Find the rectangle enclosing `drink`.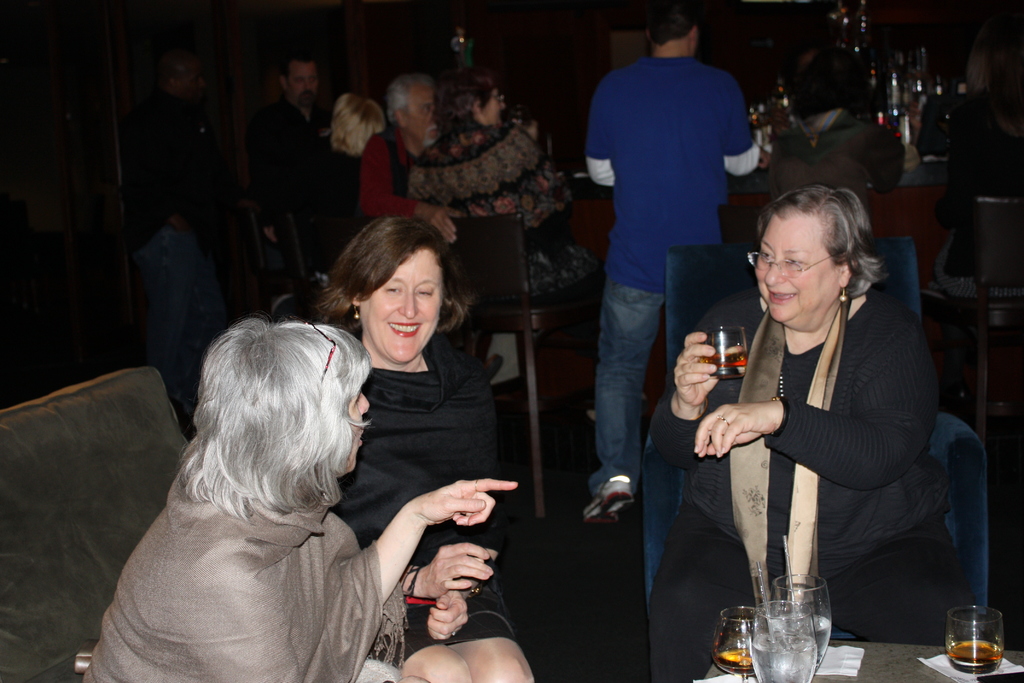
<box>811,615,831,665</box>.
